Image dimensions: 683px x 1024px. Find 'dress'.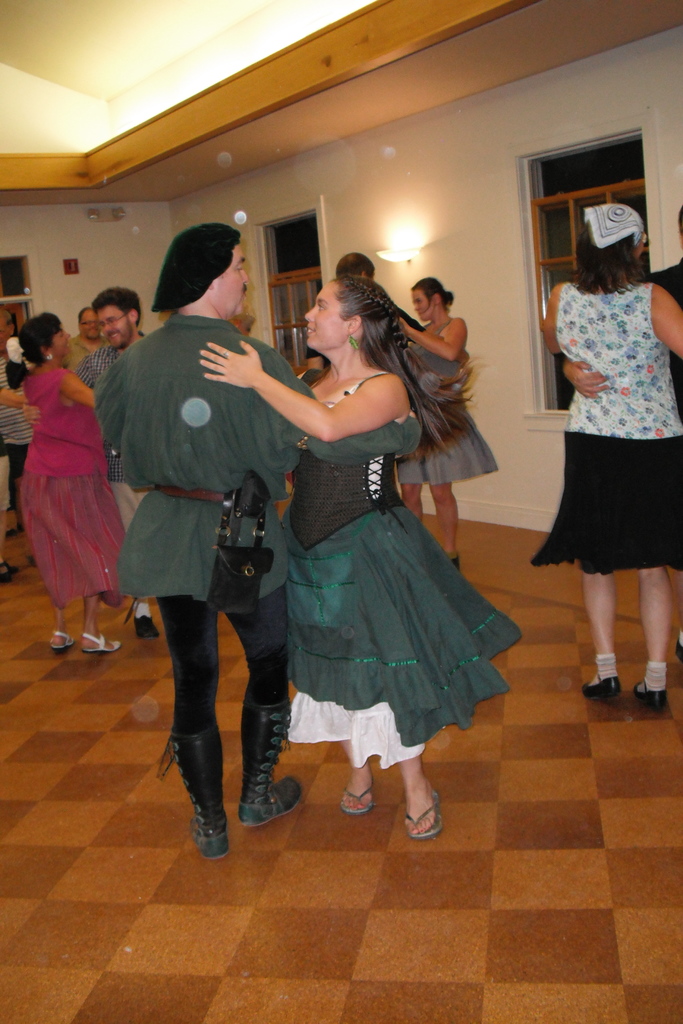
region(256, 339, 495, 728).
